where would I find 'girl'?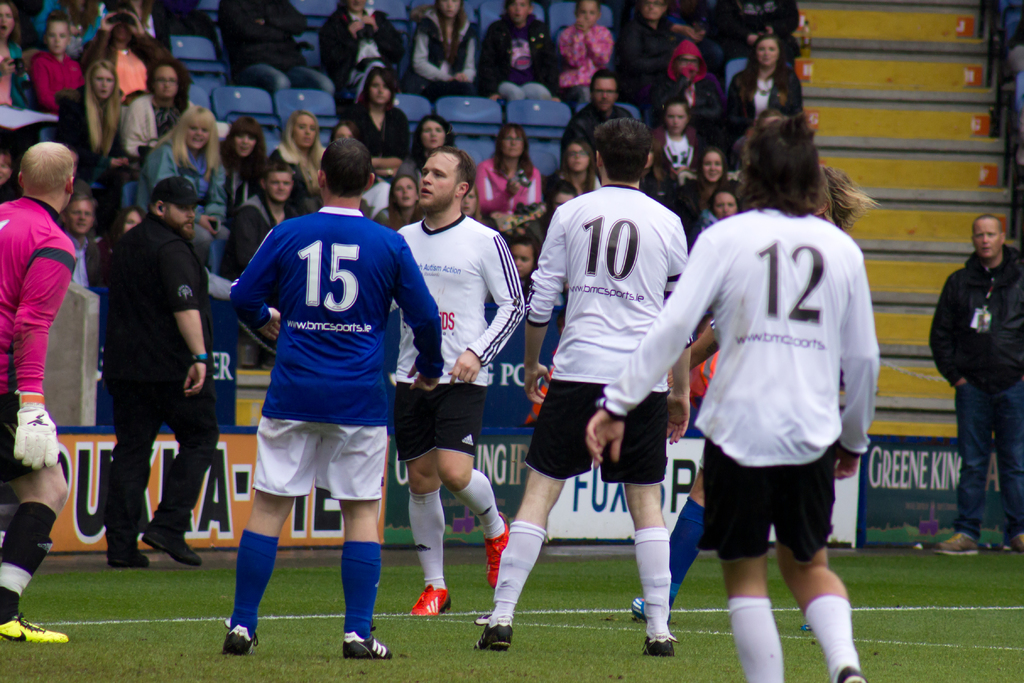
At x1=691, y1=187, x2=745, y2=238.
